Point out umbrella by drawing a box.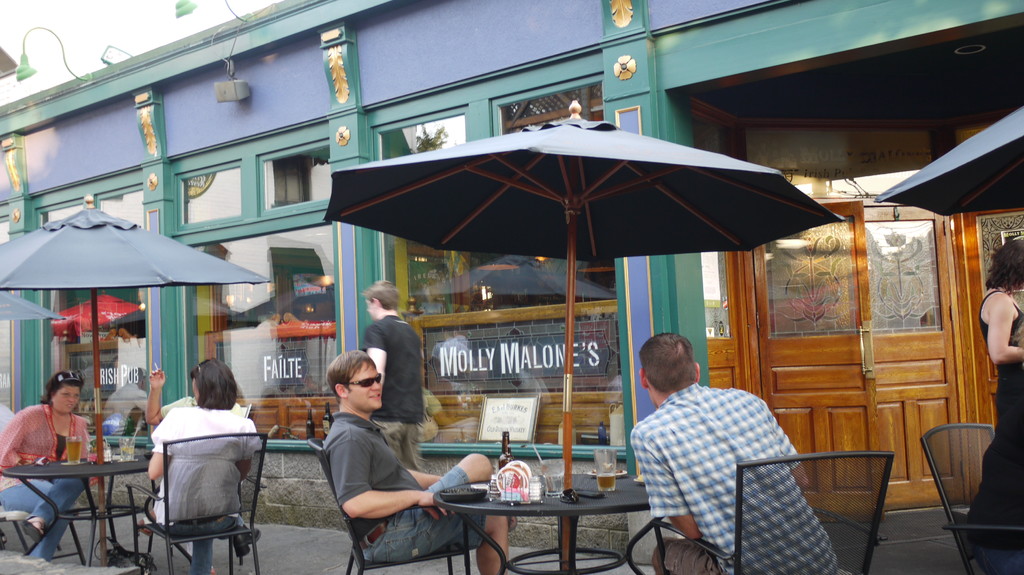
rect(873, 105, 1023, 217).
